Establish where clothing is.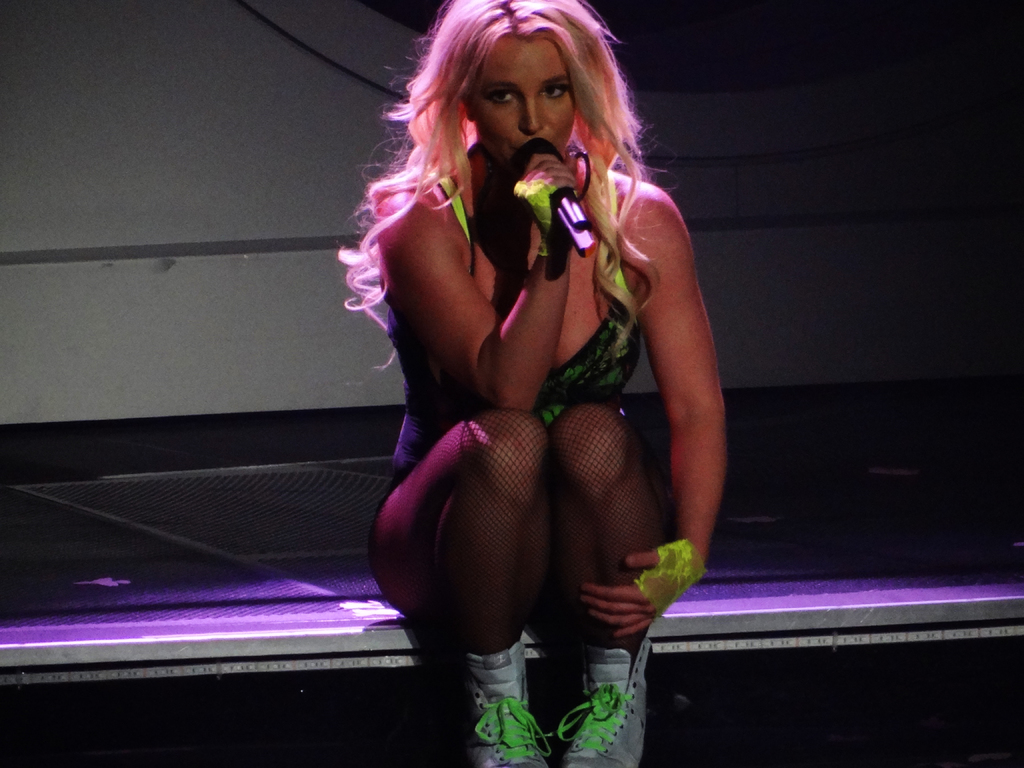
Established at (x1=356, y1=130, x2=693, y2=659).
